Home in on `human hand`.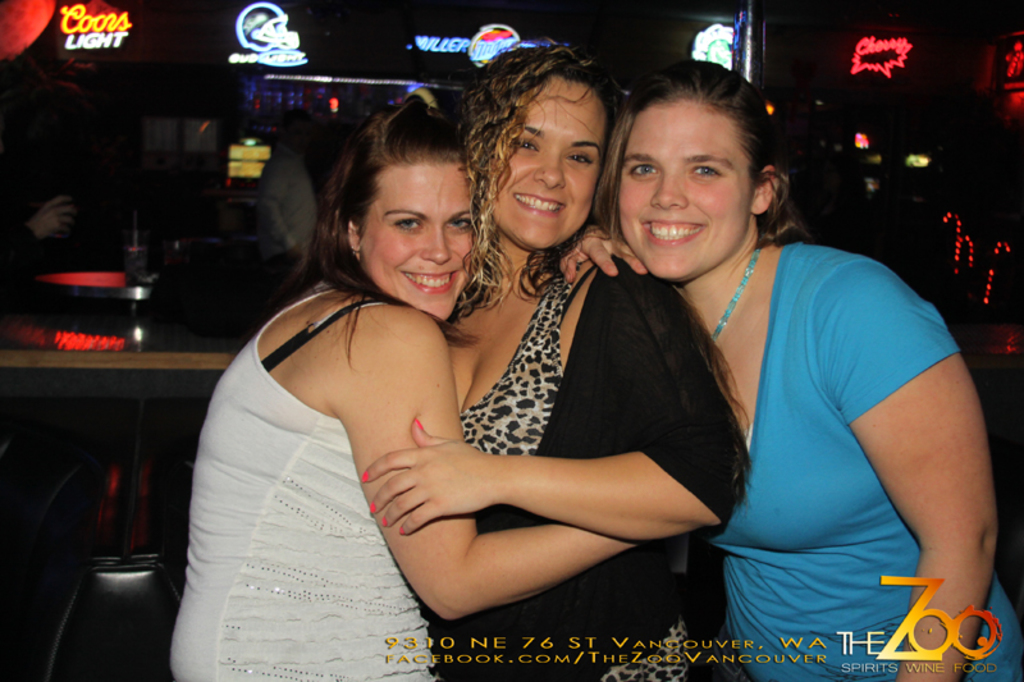
Homed in at [x1=362, y1=418, x2=525, y2=554].
